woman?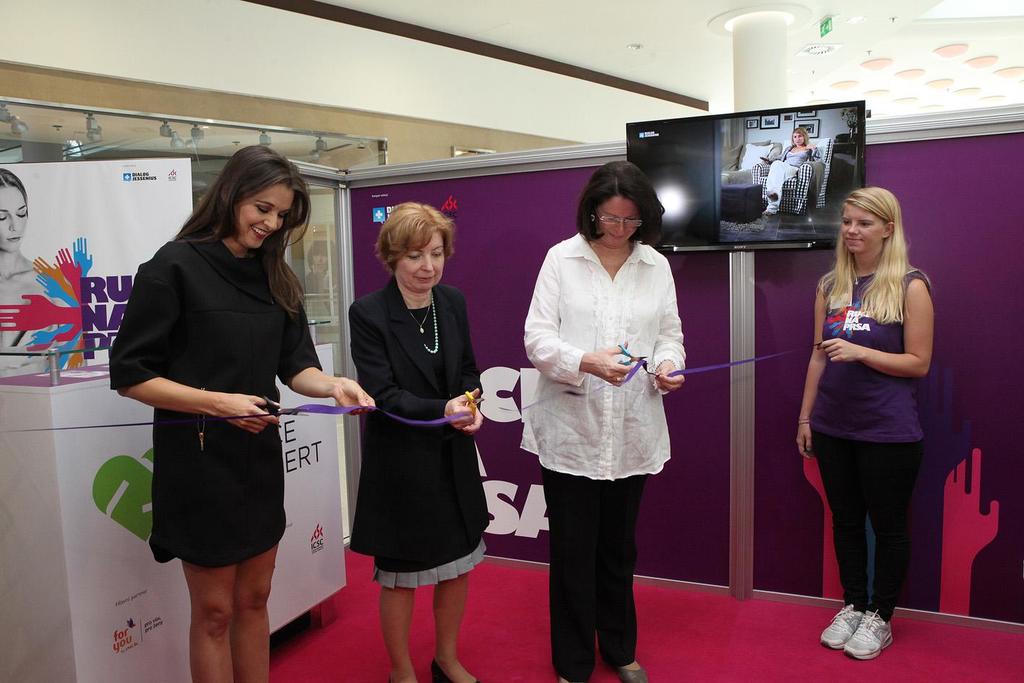
{"left": 757, "top": 125, "right": 823, "bottom": 220}
